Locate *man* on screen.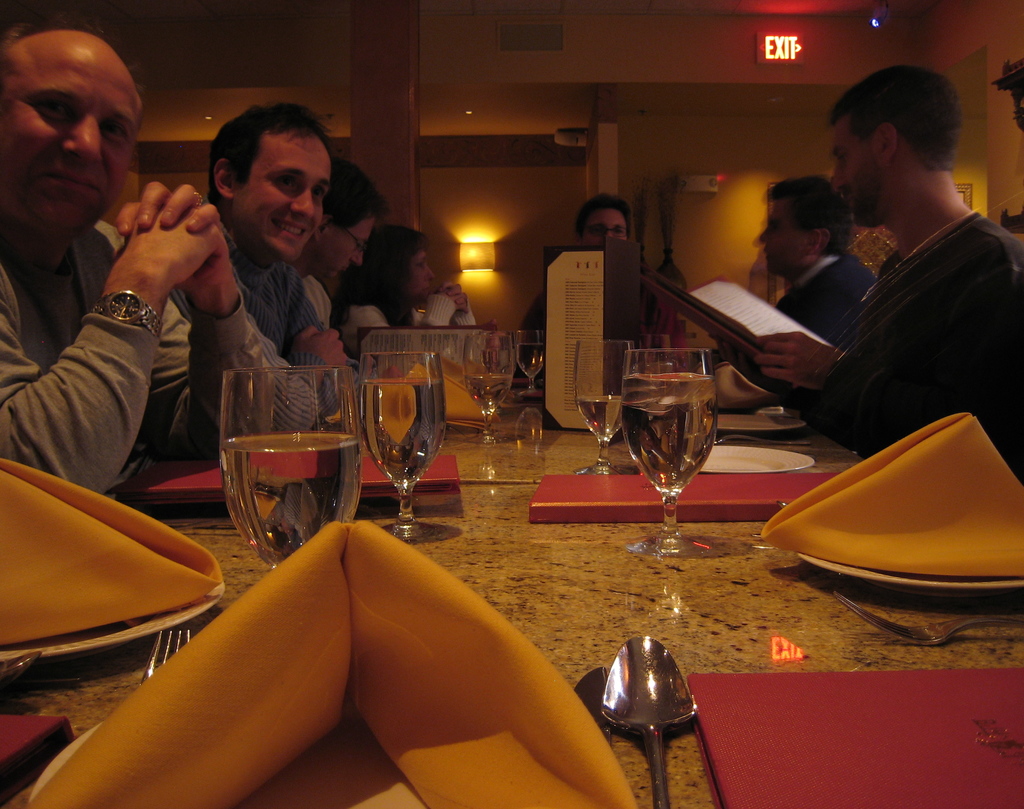
On screen at <box>752,65,1021,484</box>.
